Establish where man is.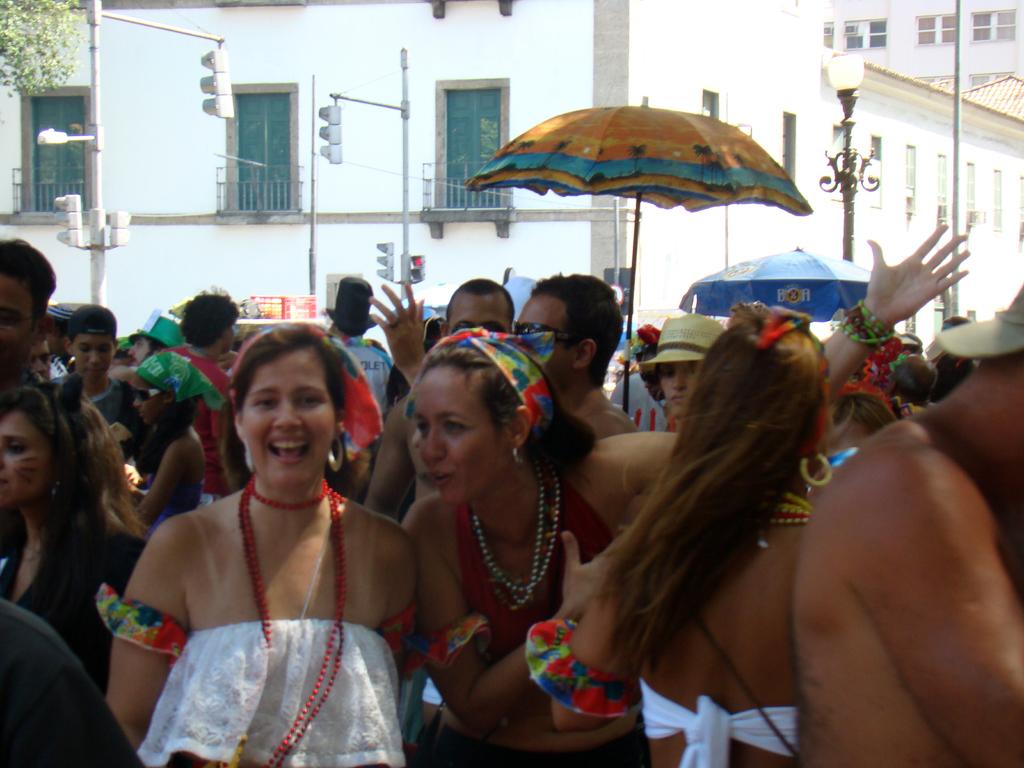
Established at bbox=[321, 276, 410, 472].
